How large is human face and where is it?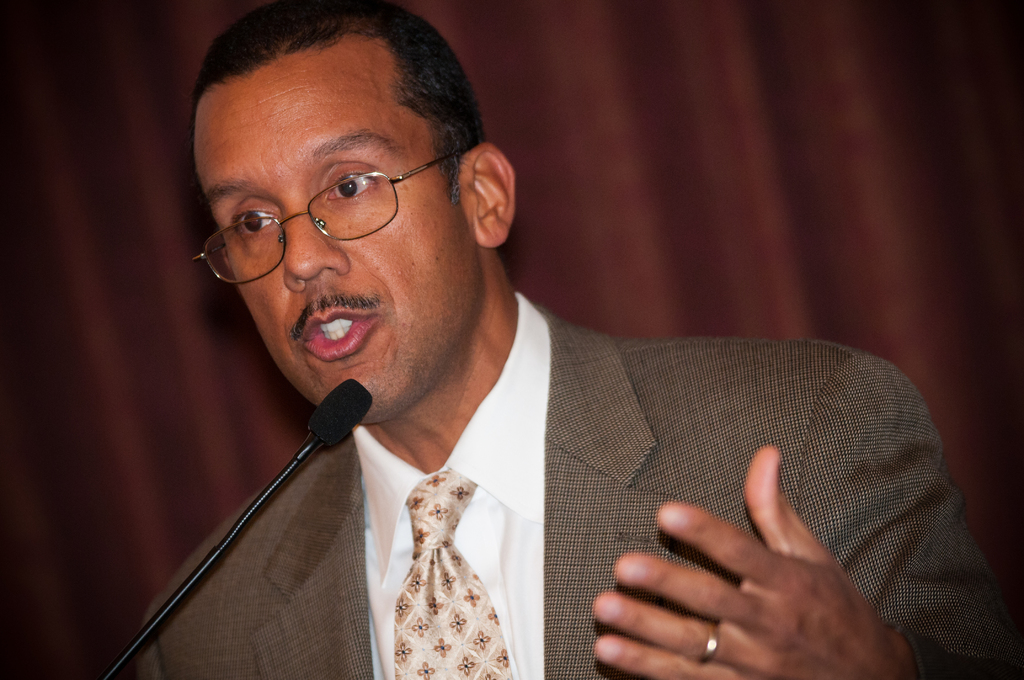
Bounding box: box(199, 48, 477, 422).
